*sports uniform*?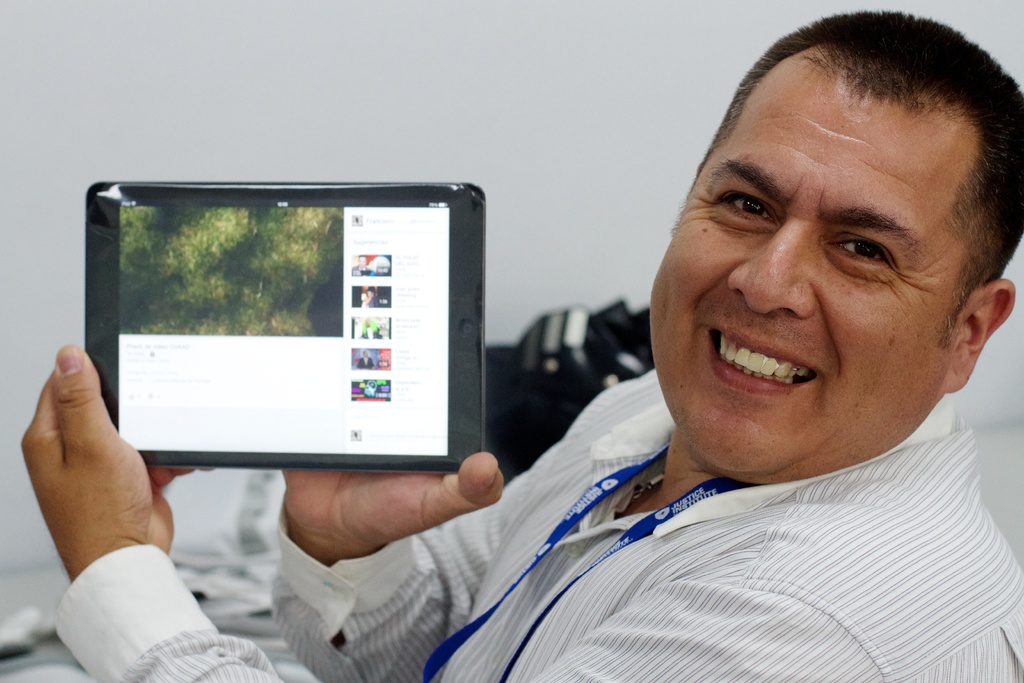
{"left": 56, "top": 357, "right": 1023, "bottom": 682}
